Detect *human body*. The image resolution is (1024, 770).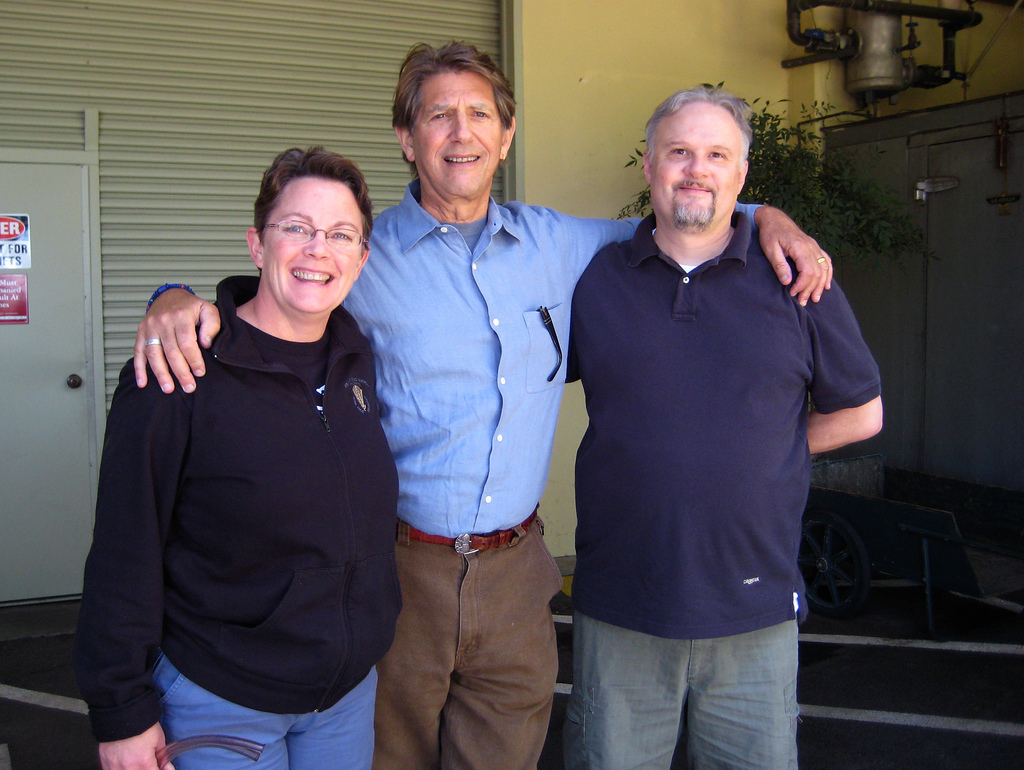
77,294,399,769.
